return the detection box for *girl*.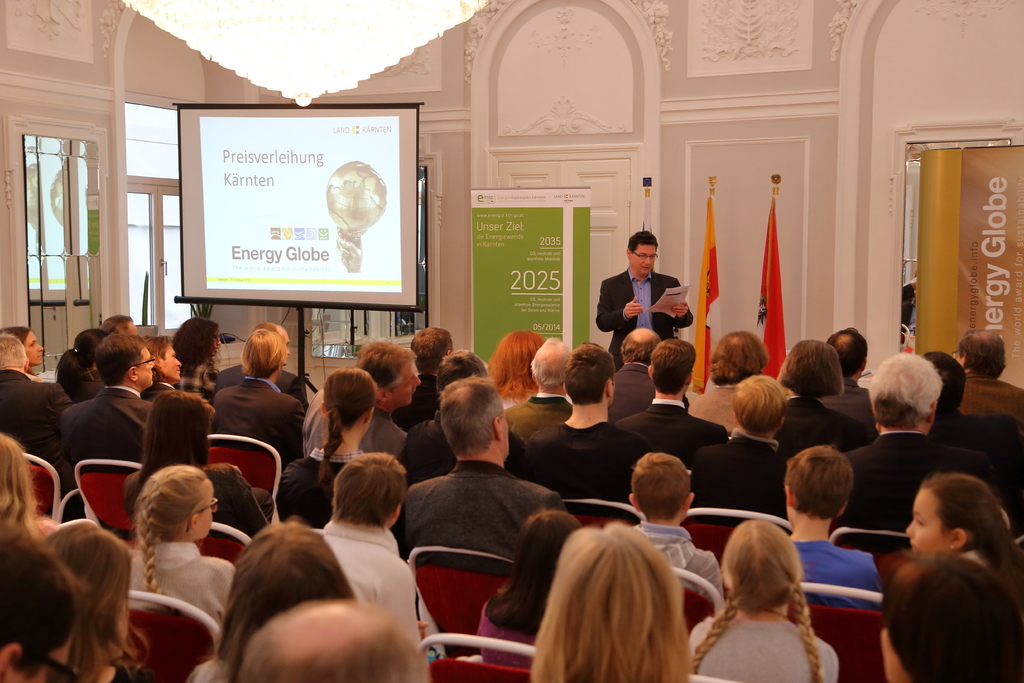
(left=479, top=507, right=584, bottom=670).
